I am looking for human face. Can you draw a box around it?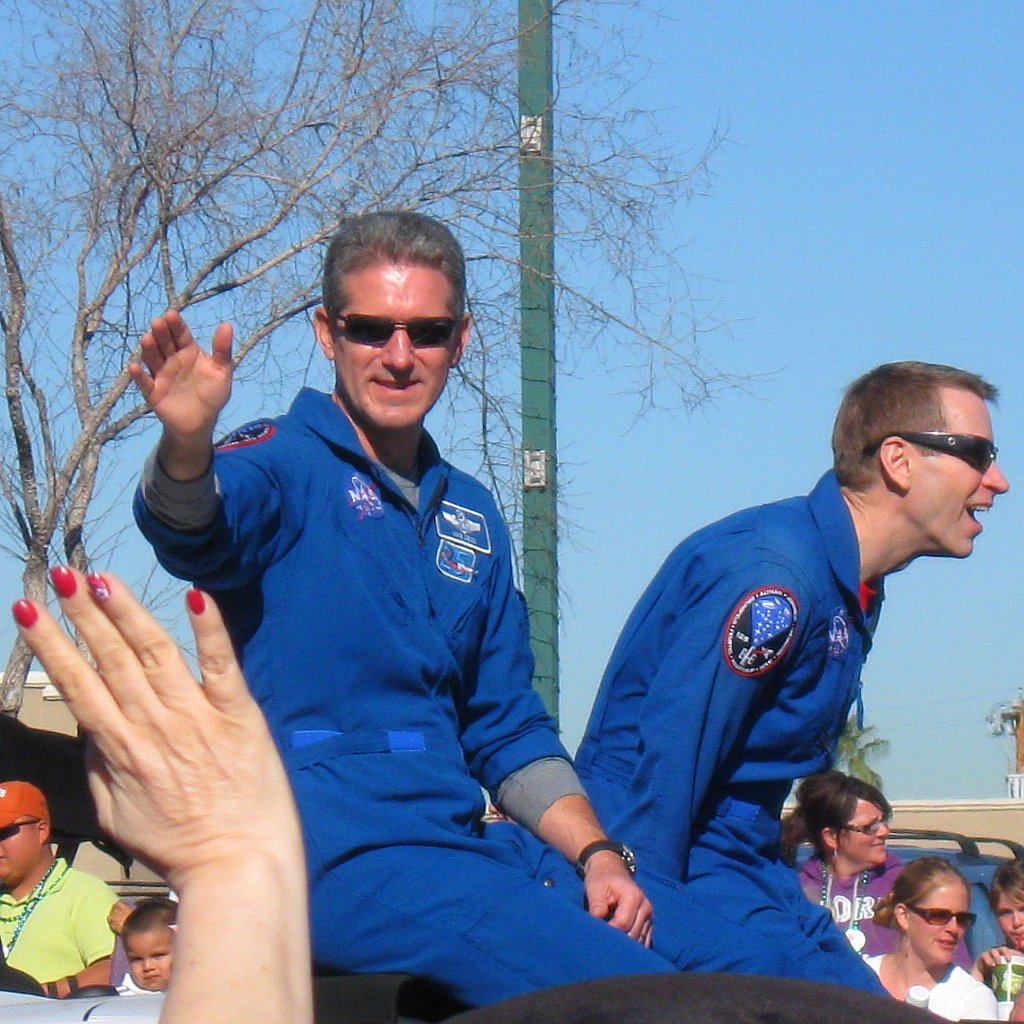
Sure, the bounding box is locate(0, 816, 40, 887).
